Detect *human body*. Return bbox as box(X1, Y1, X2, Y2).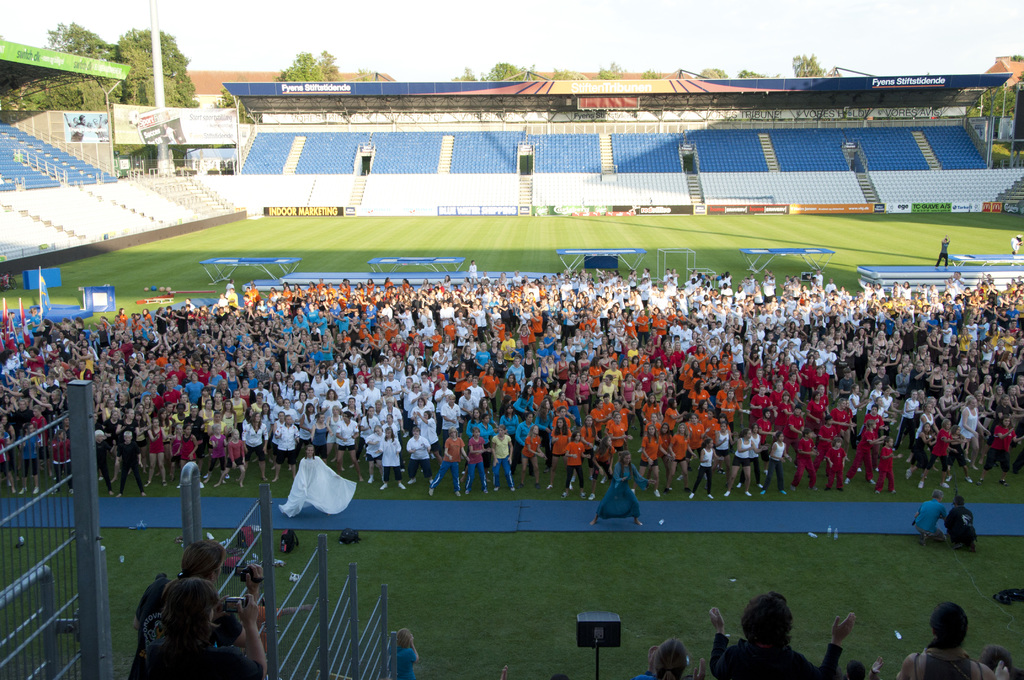
box(581, 321, 590, 331).
